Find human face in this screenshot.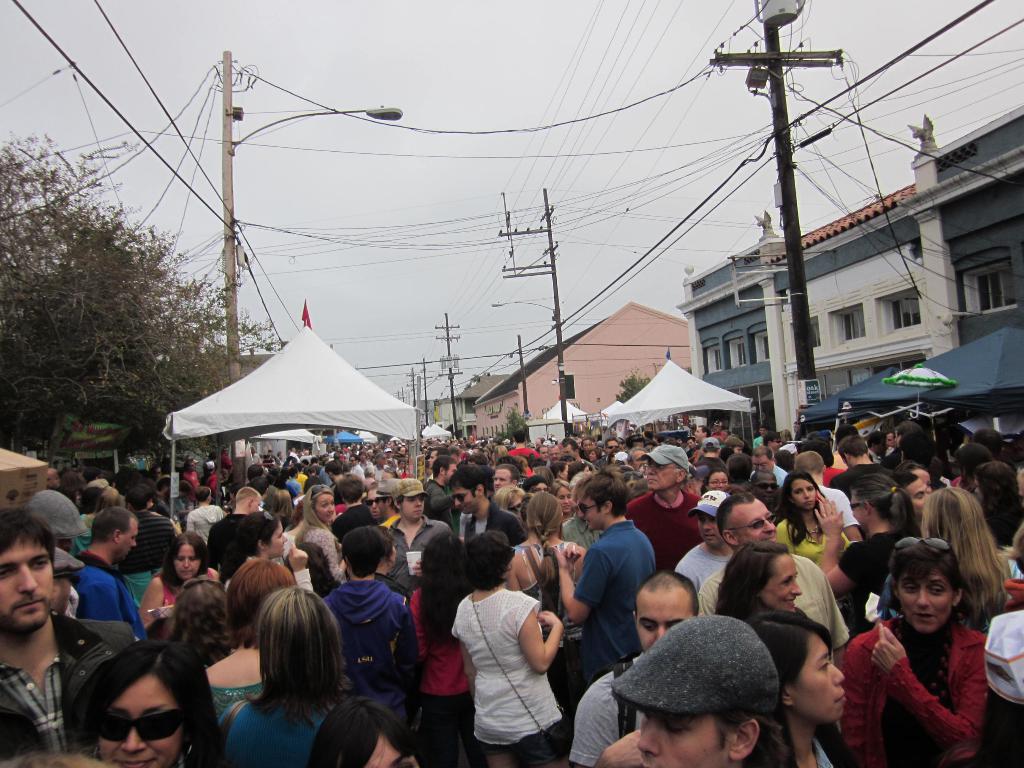
The bounding box for human face is 886,431,893,448.
